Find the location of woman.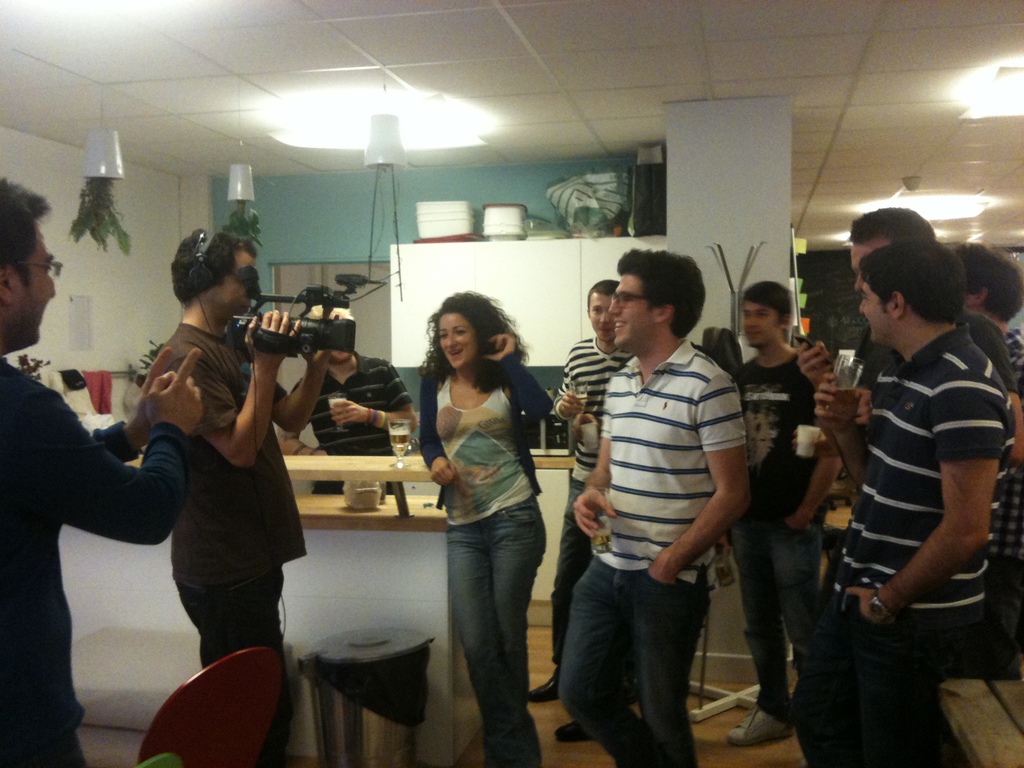
Location: [x1=404, y1=280, x2=561, y2=749].
